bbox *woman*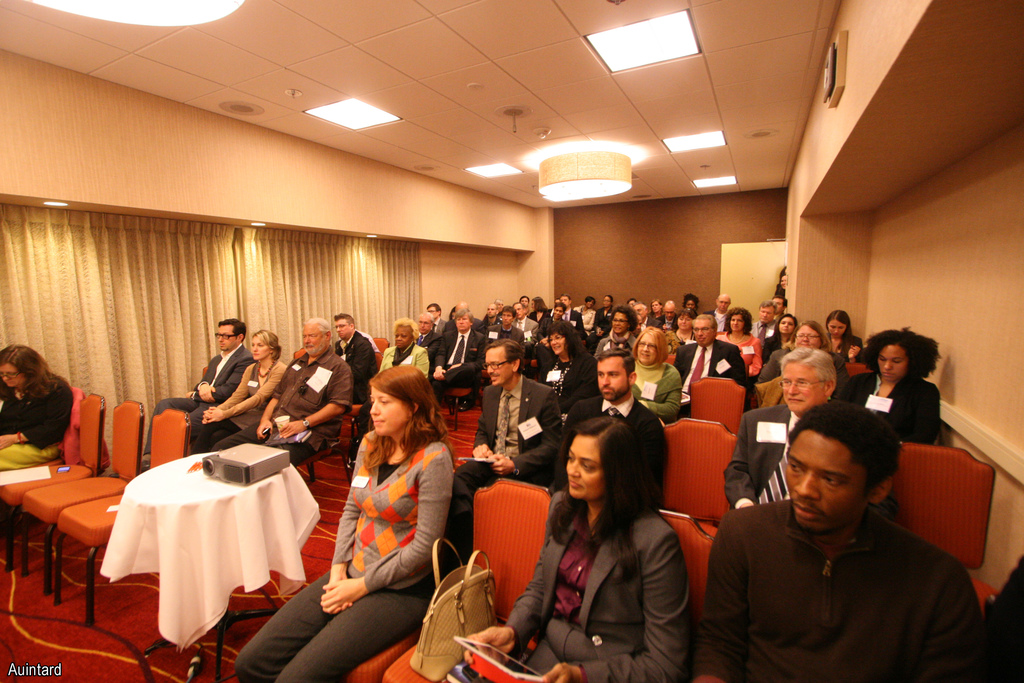
l=534, t=319, r=596, b=419
